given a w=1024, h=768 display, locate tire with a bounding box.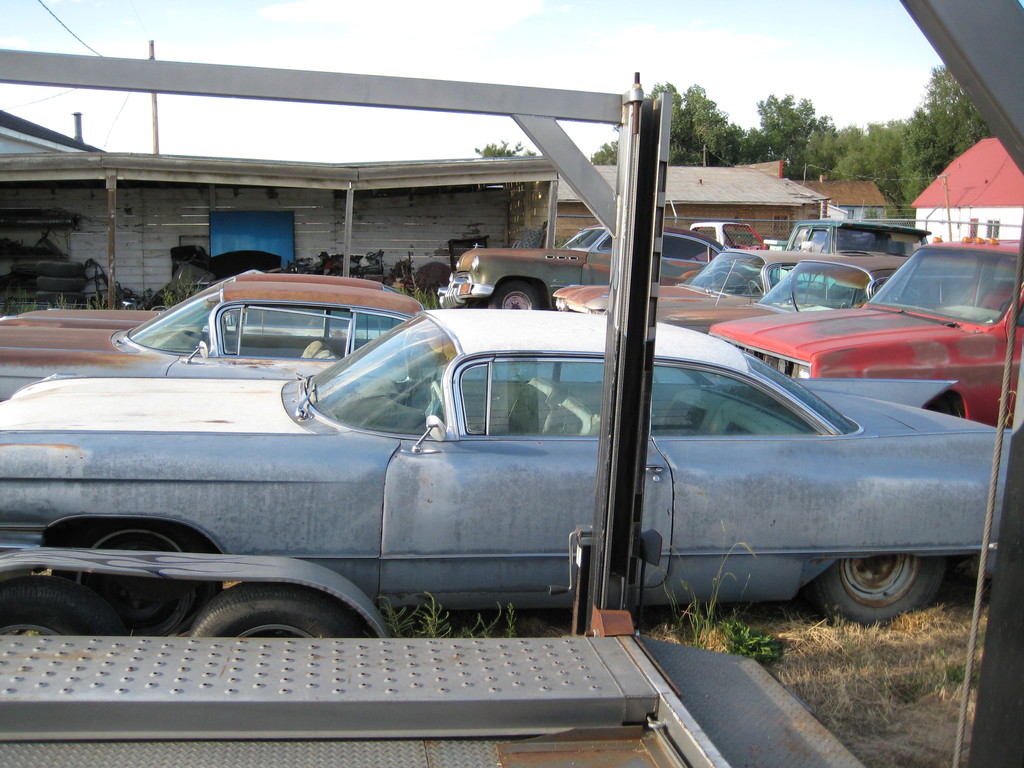
Located: 492:278:541:315.
